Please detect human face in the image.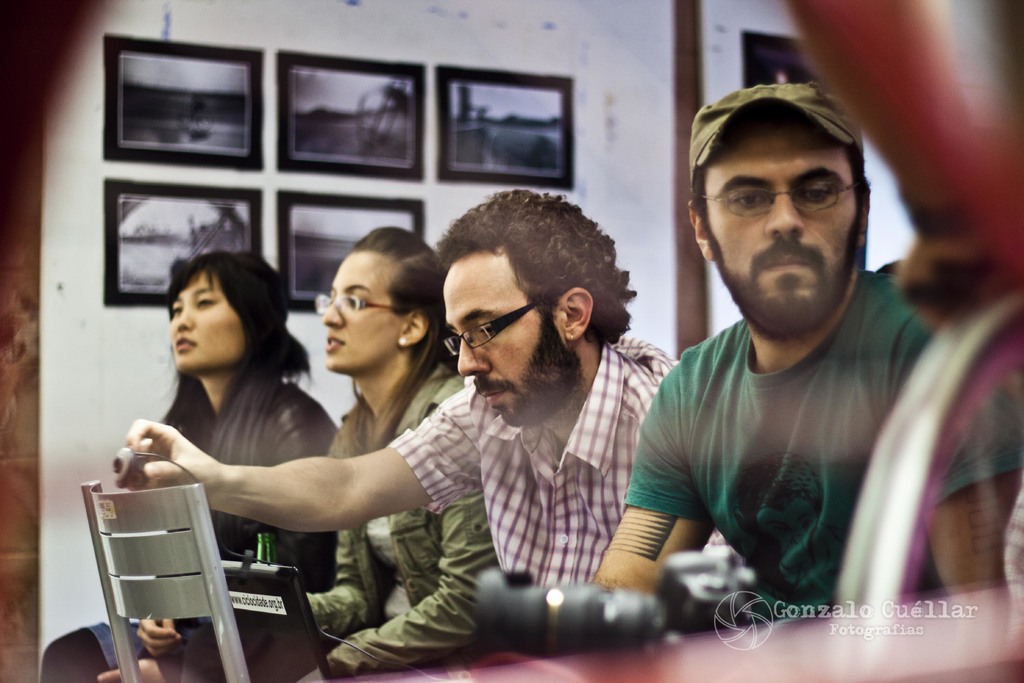
box(442, 250, 562, 423).
